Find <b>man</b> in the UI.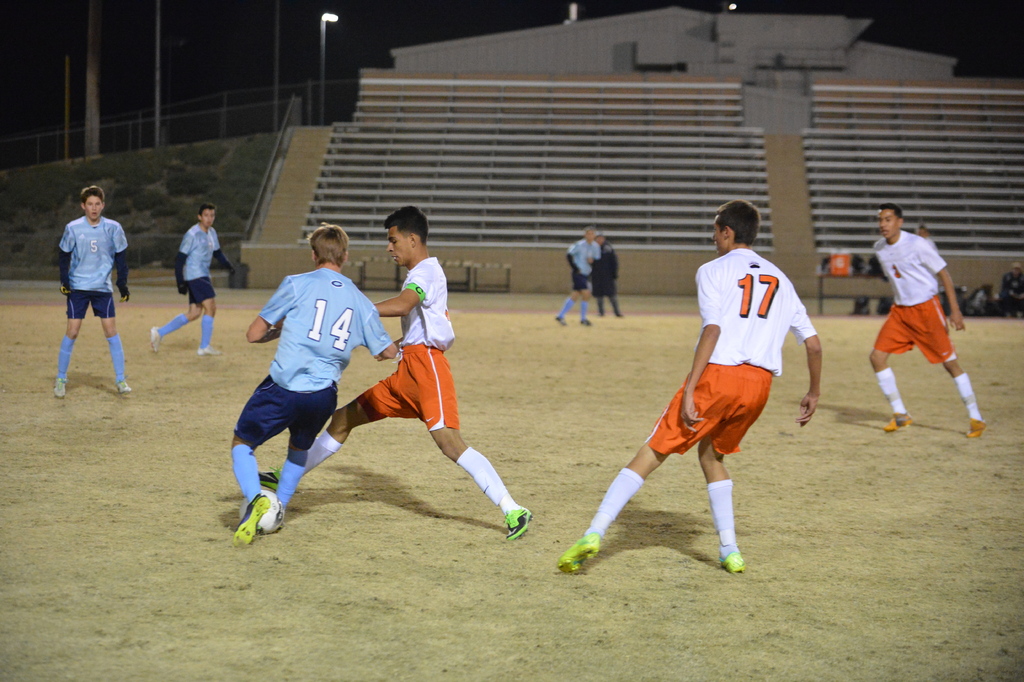
UI element at left=149, top=199, right=241, bottom=365.
